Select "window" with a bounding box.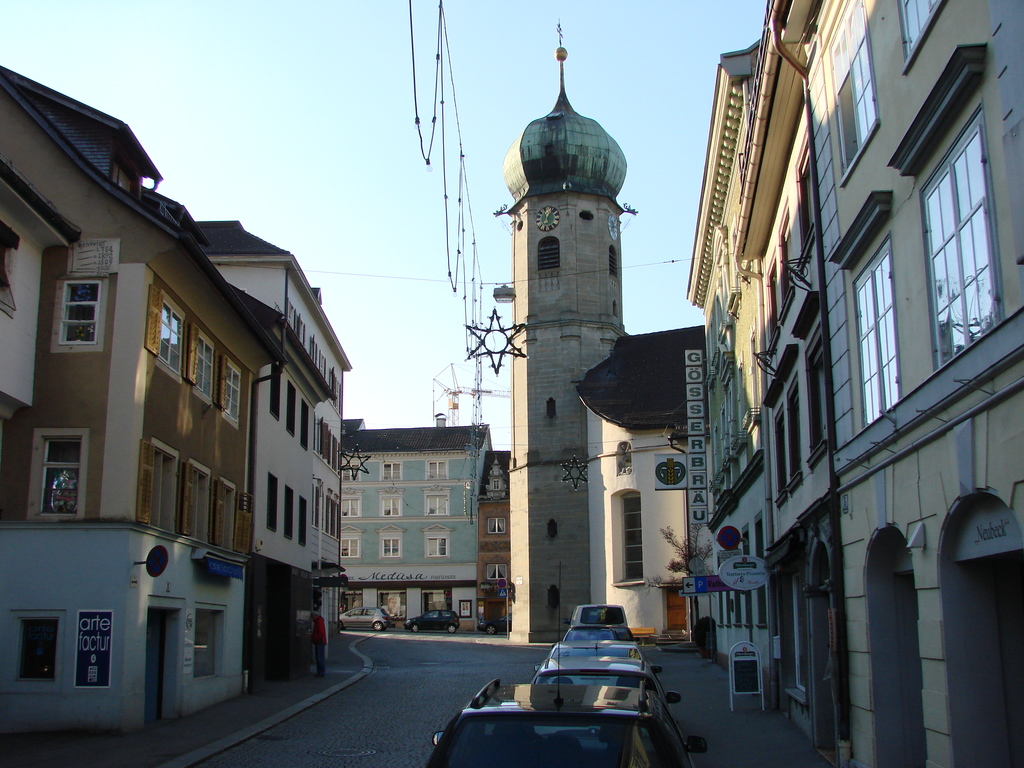
box=[378, 529, 399, 559].
